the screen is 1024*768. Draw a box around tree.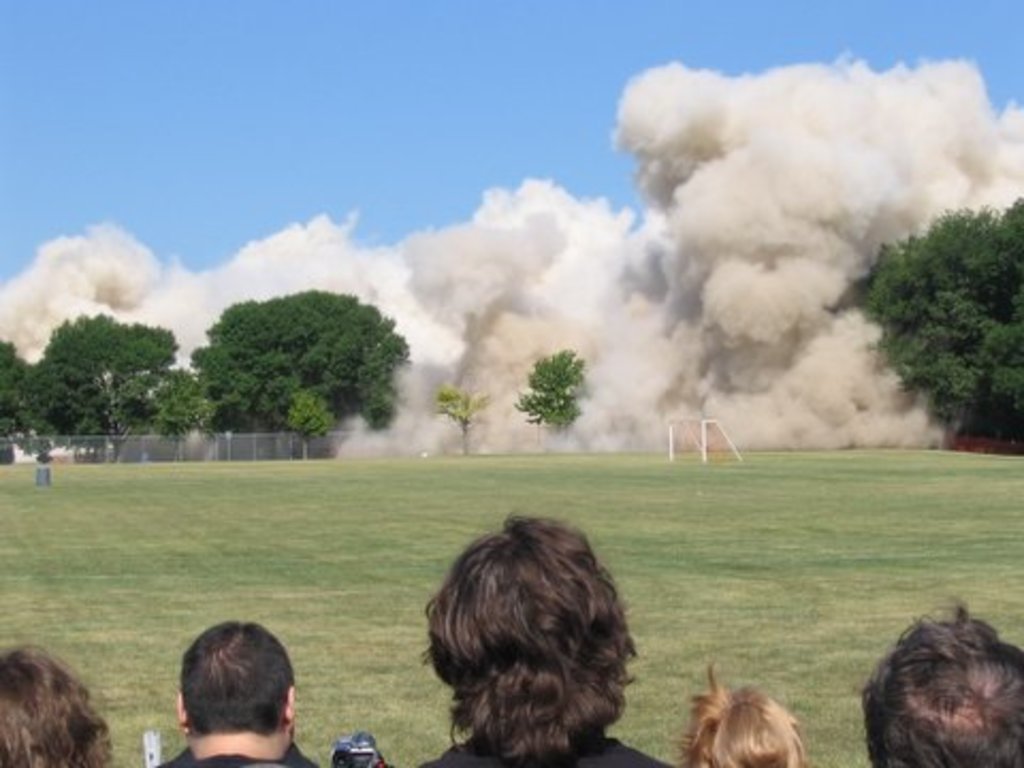
[156,361,220,446].
